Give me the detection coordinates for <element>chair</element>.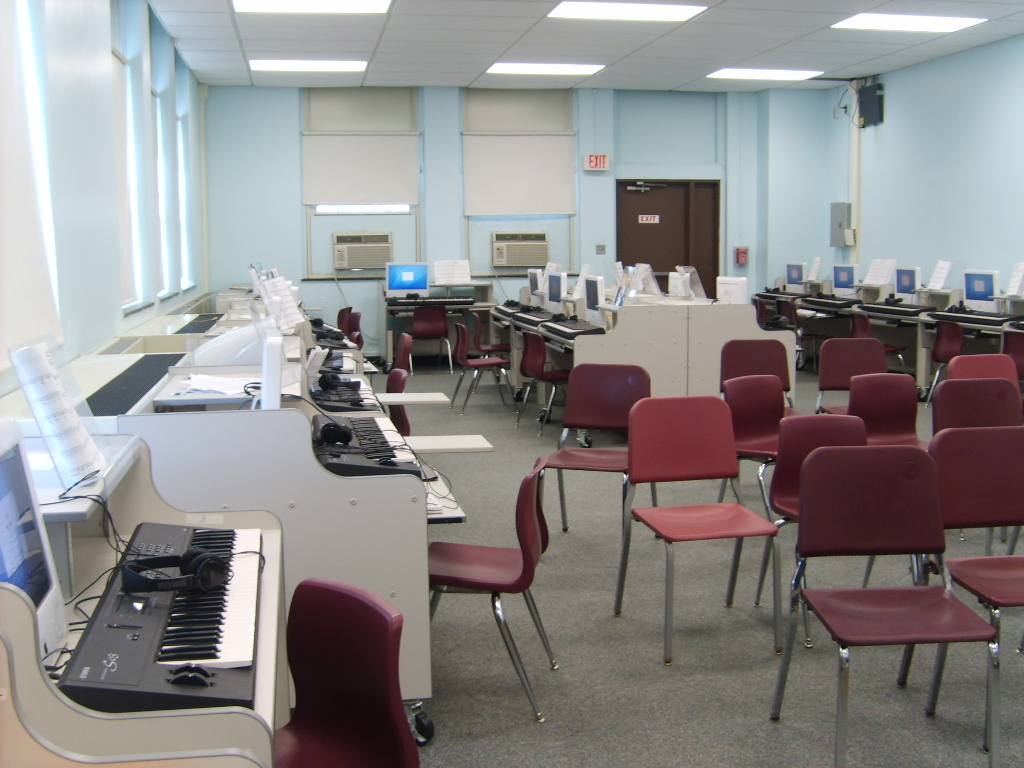
948:346:1018:381.
